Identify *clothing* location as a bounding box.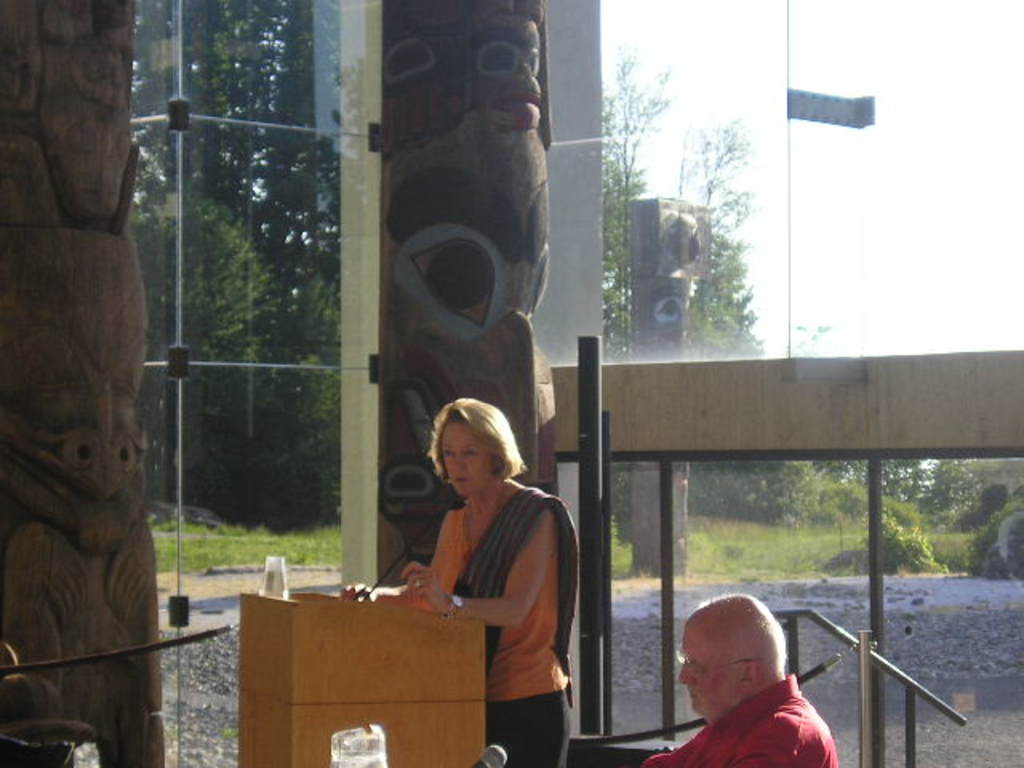
414 450 574 726.
